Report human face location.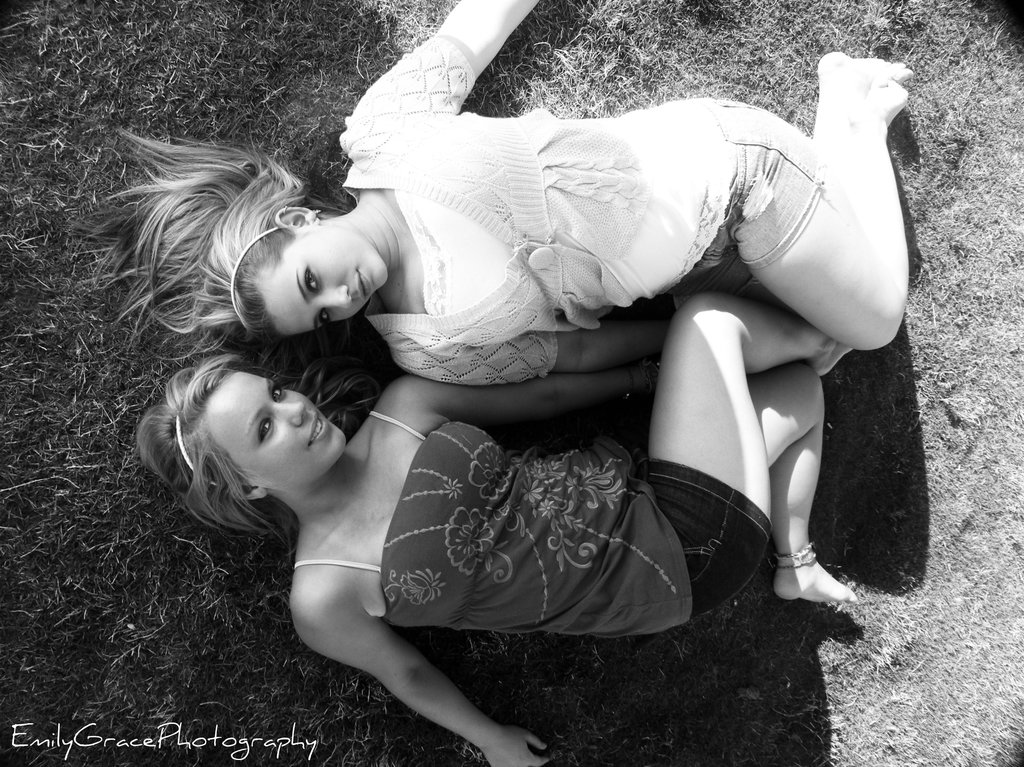
Report: 257,219,383,335.
